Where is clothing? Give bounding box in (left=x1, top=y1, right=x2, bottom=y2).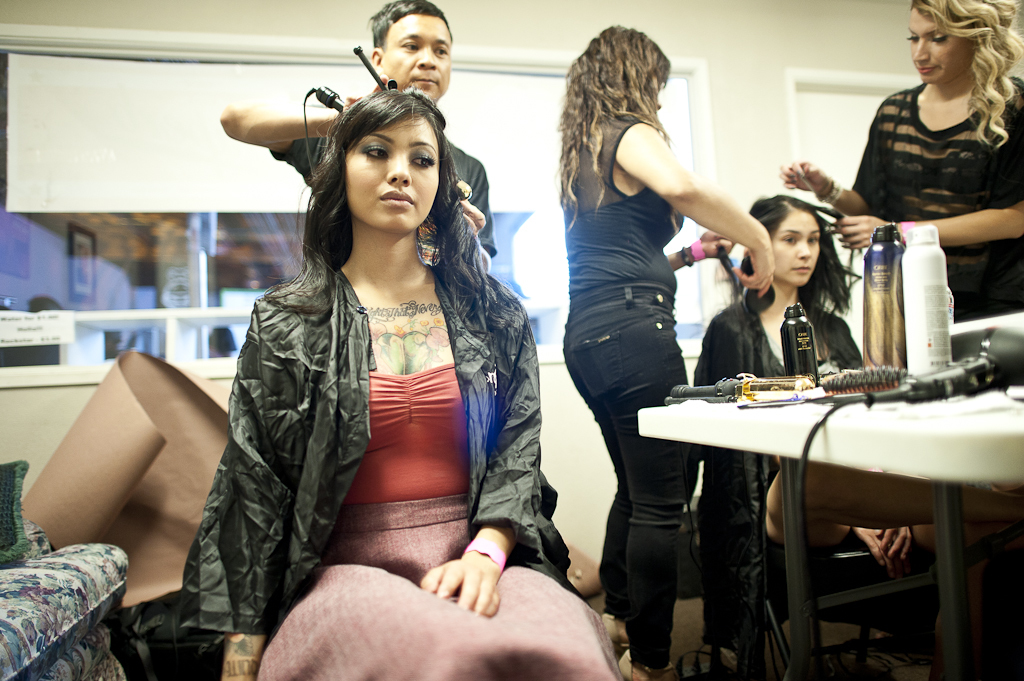
(left=267, top=103, right=494, bottom=255).
